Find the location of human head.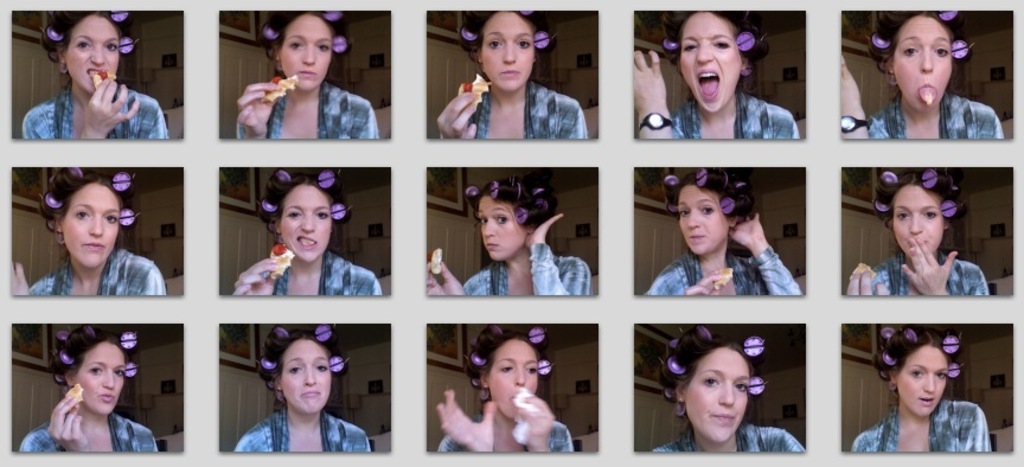
Location: [left=50, top=325, right=135, bottom=416].
